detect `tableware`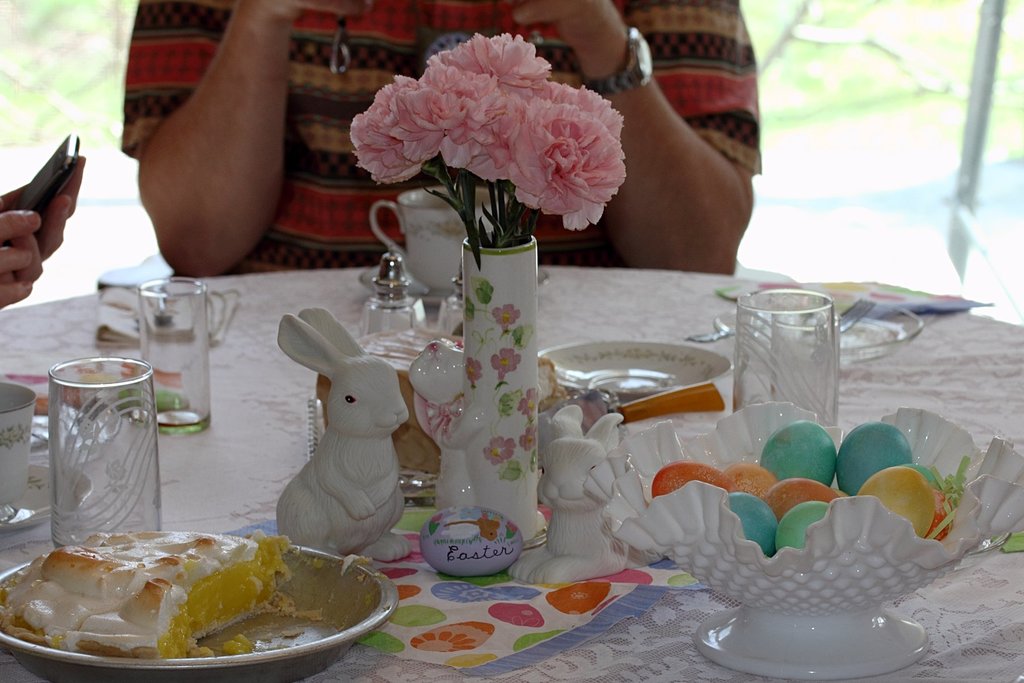
0:379:41:523
